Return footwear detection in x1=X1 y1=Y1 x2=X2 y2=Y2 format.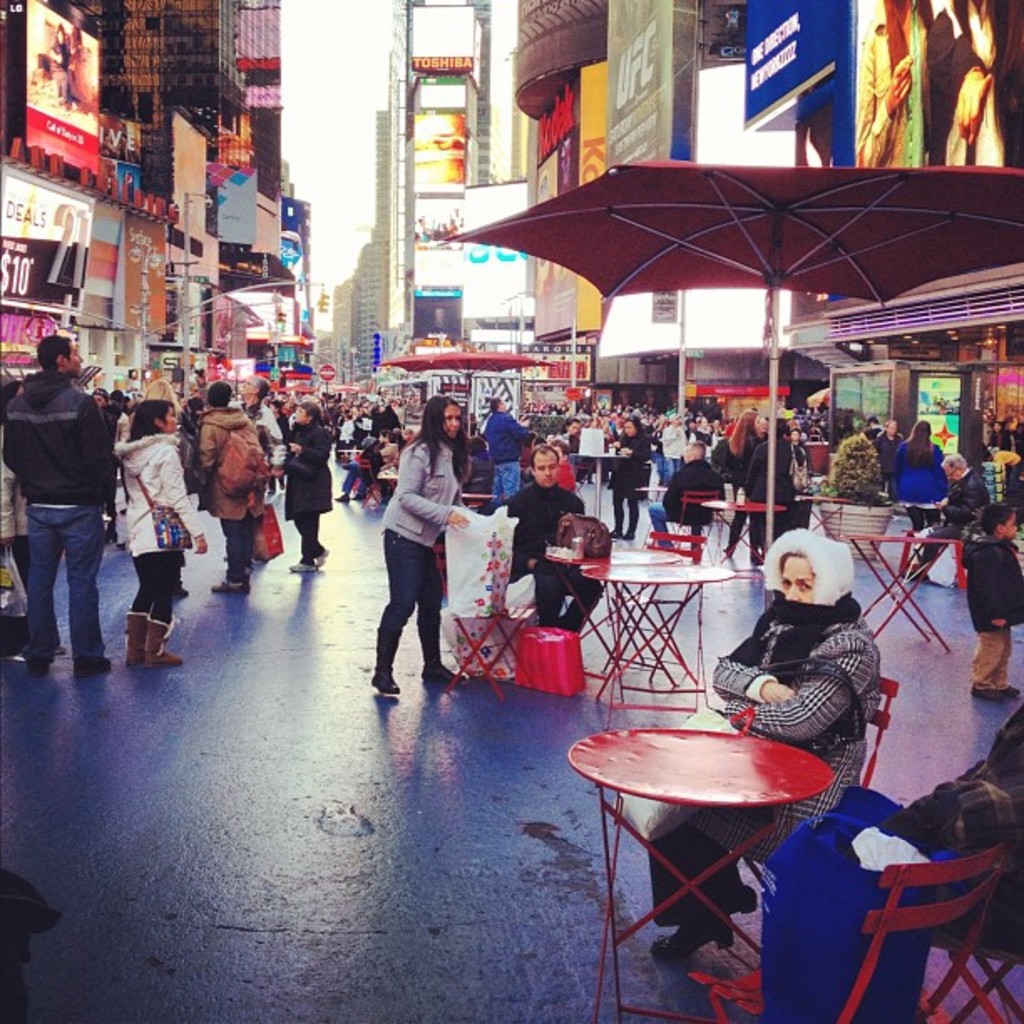
x1=967 y1=689 x2=1001 y2=703.
